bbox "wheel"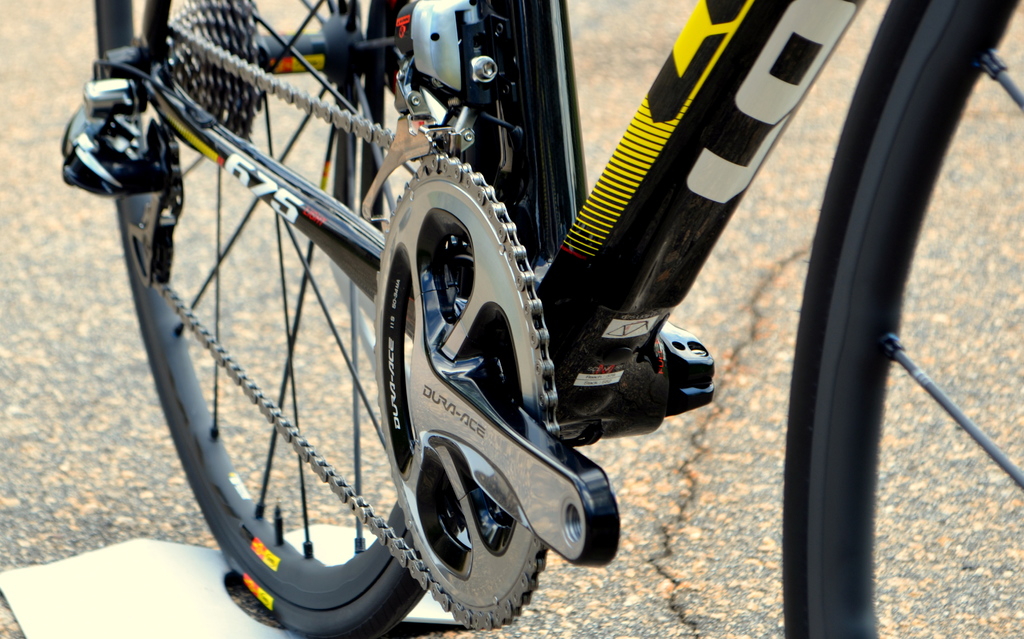
805, 0, 1023, 638
